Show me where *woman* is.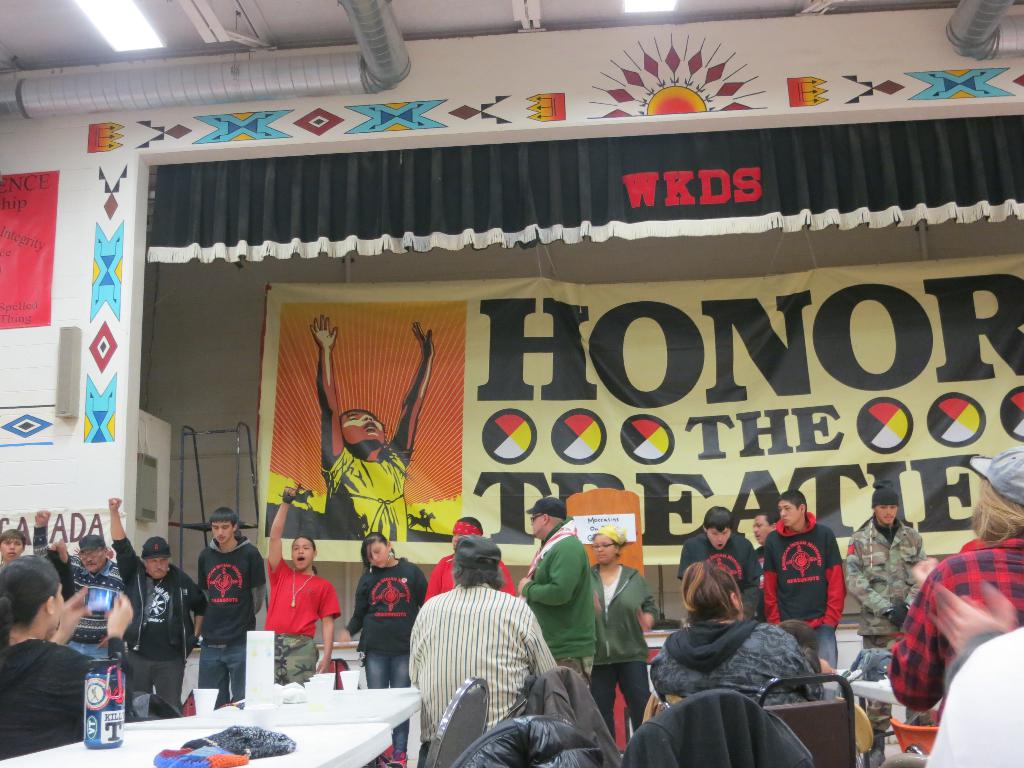
*woman* is at 589:525:666:739.
